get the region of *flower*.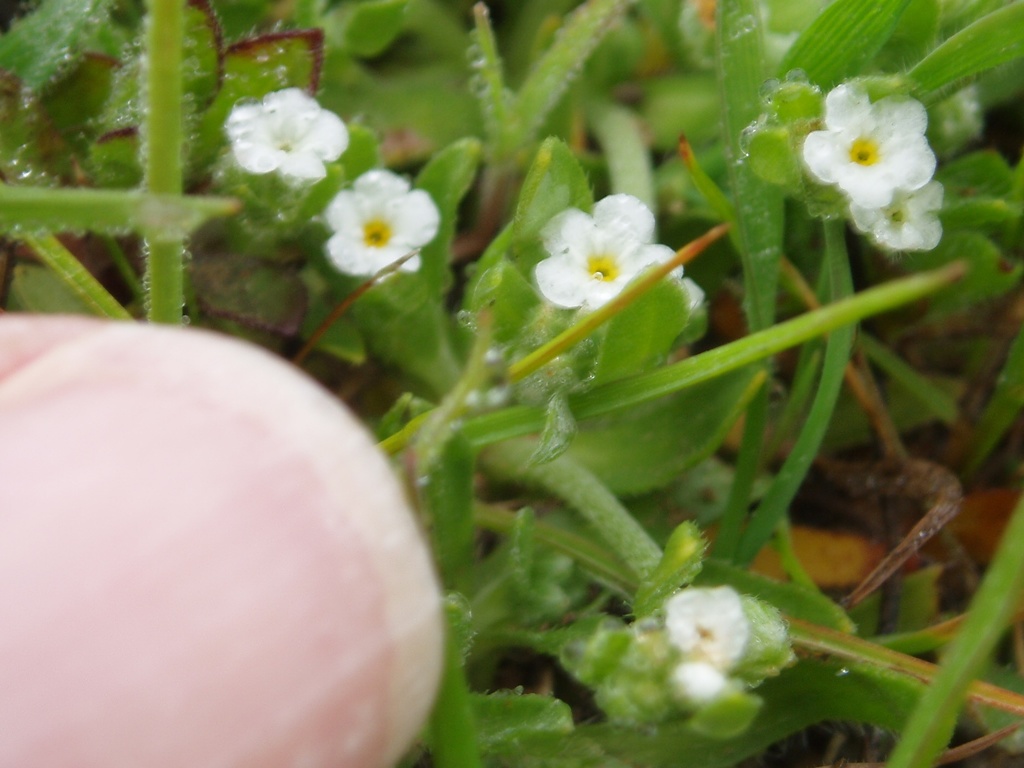
x1=323, y1=166, x2=438, y2=289.
